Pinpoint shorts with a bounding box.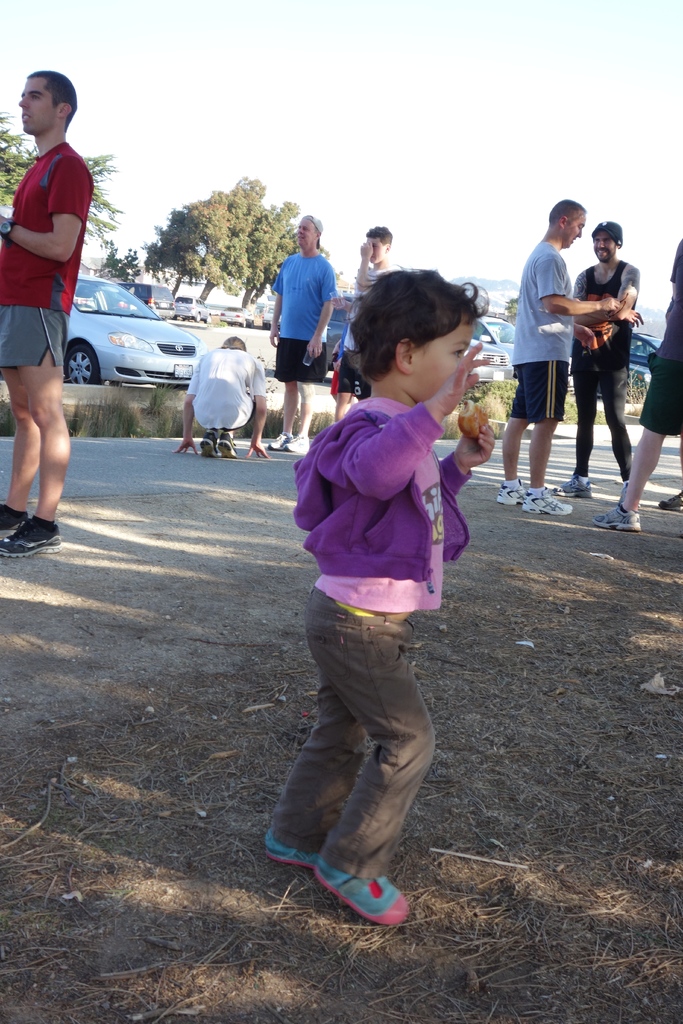
rect(0, 304, 71, 381).
